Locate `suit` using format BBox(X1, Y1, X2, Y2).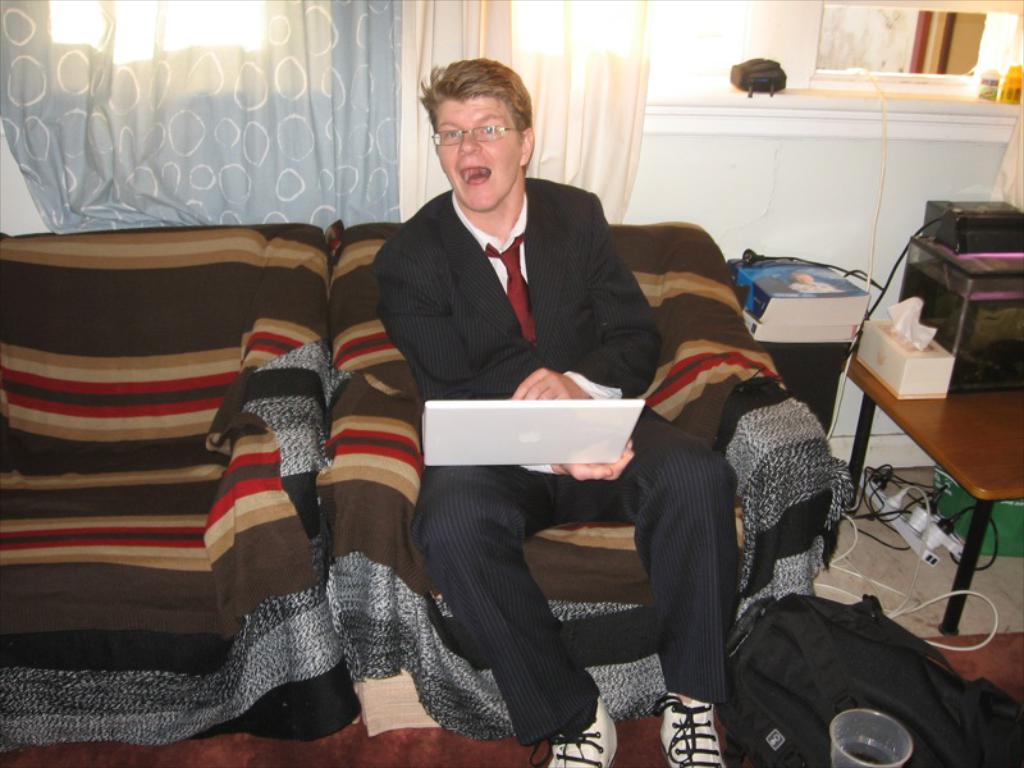
BBox(376, 177, 737, 749).
